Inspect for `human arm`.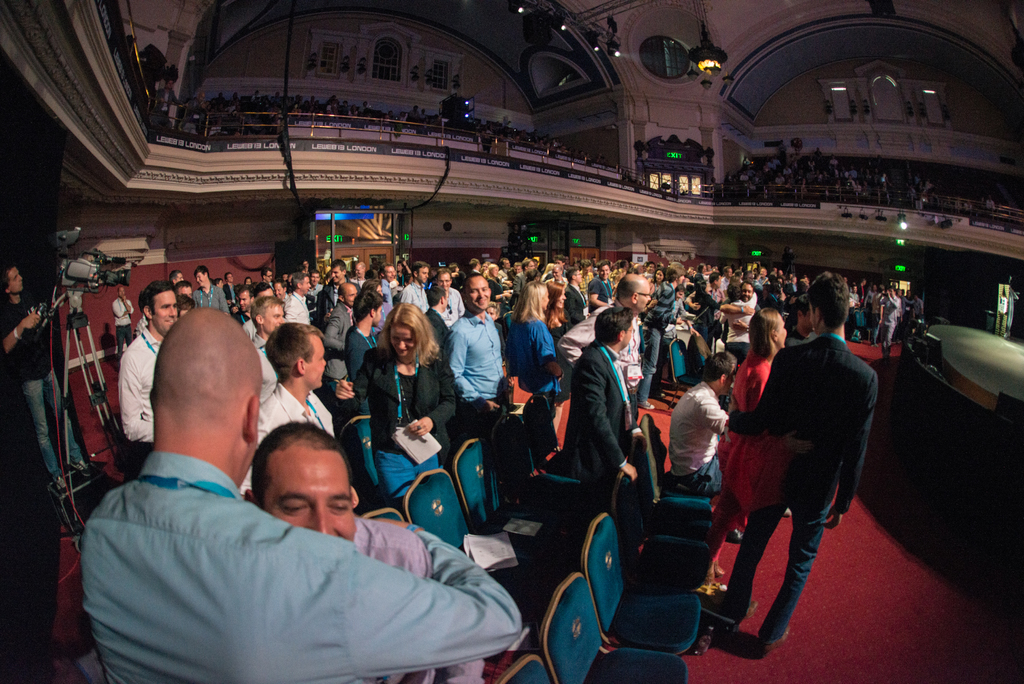
Inspection: [748, 291, 758, 307].
